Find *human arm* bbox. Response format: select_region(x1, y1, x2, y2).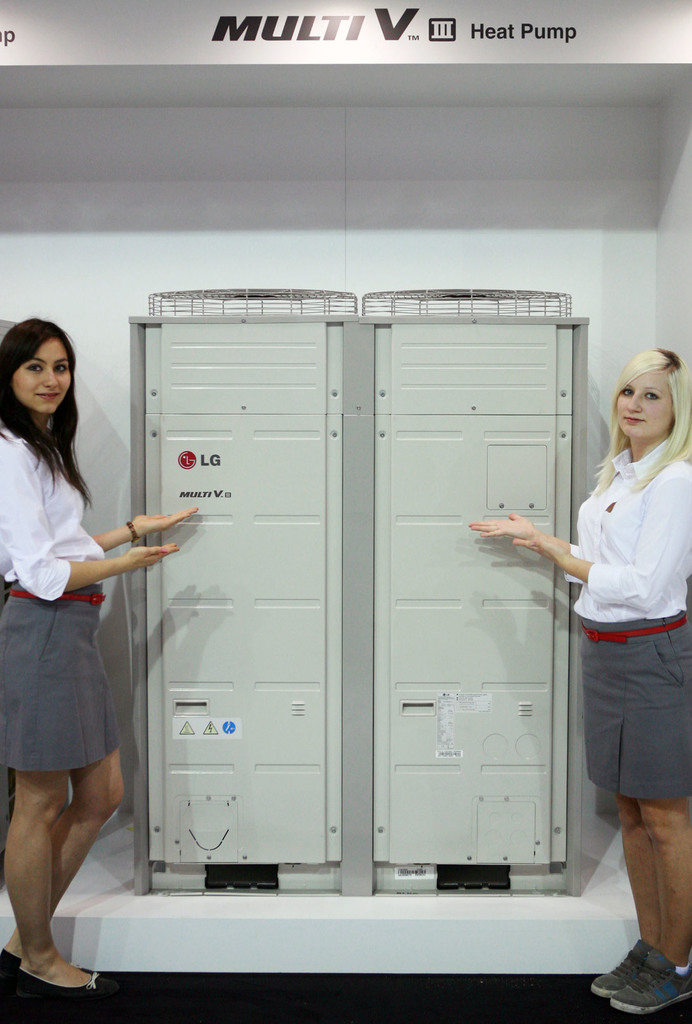
select_region(503, 464, 685, 618).
